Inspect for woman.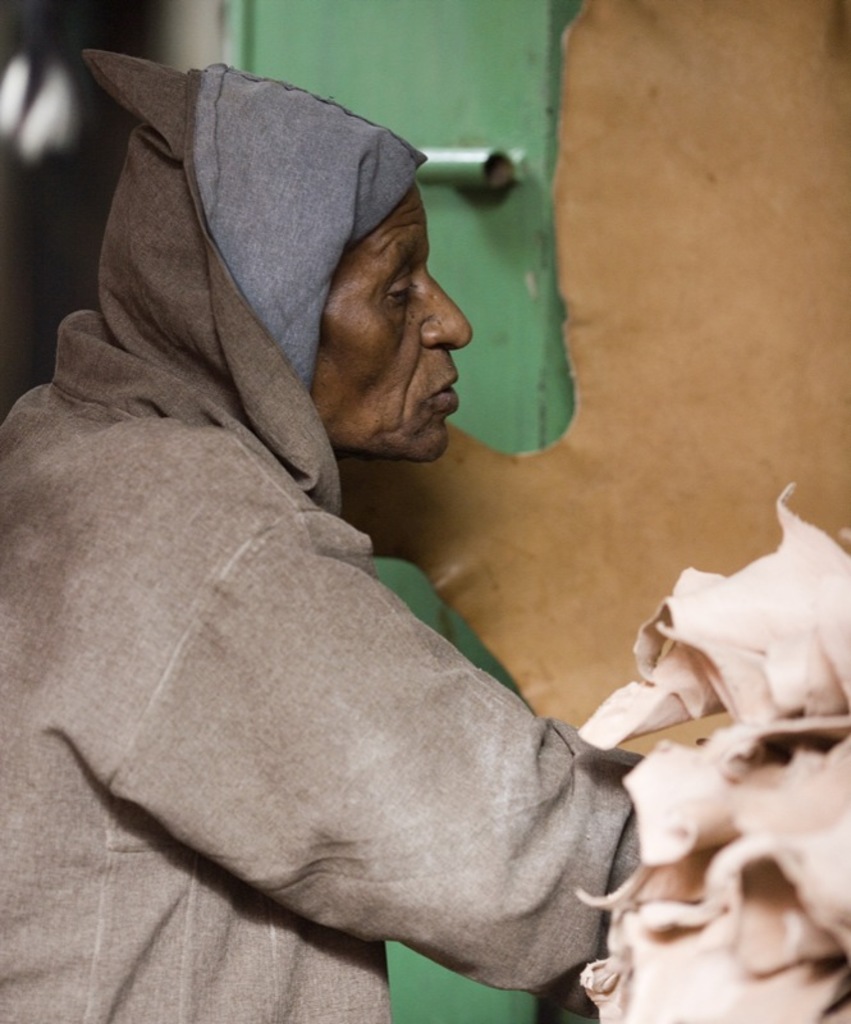
Inspection: BBox(10, 37, 700, 1023).
